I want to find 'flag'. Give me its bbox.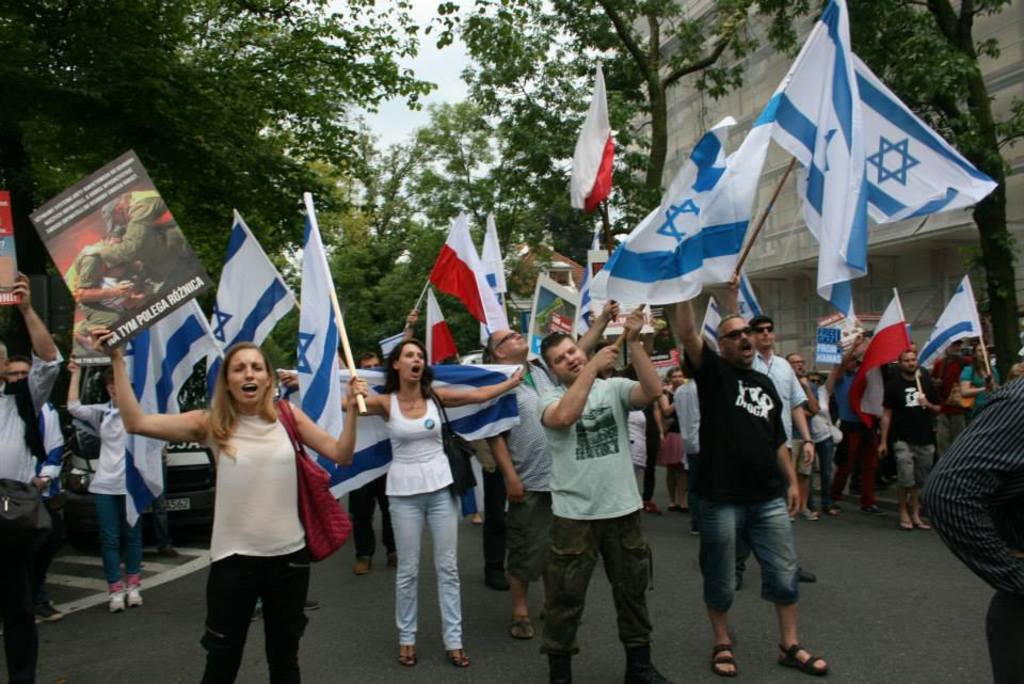
l=918, t=270, r=985, b=387.
